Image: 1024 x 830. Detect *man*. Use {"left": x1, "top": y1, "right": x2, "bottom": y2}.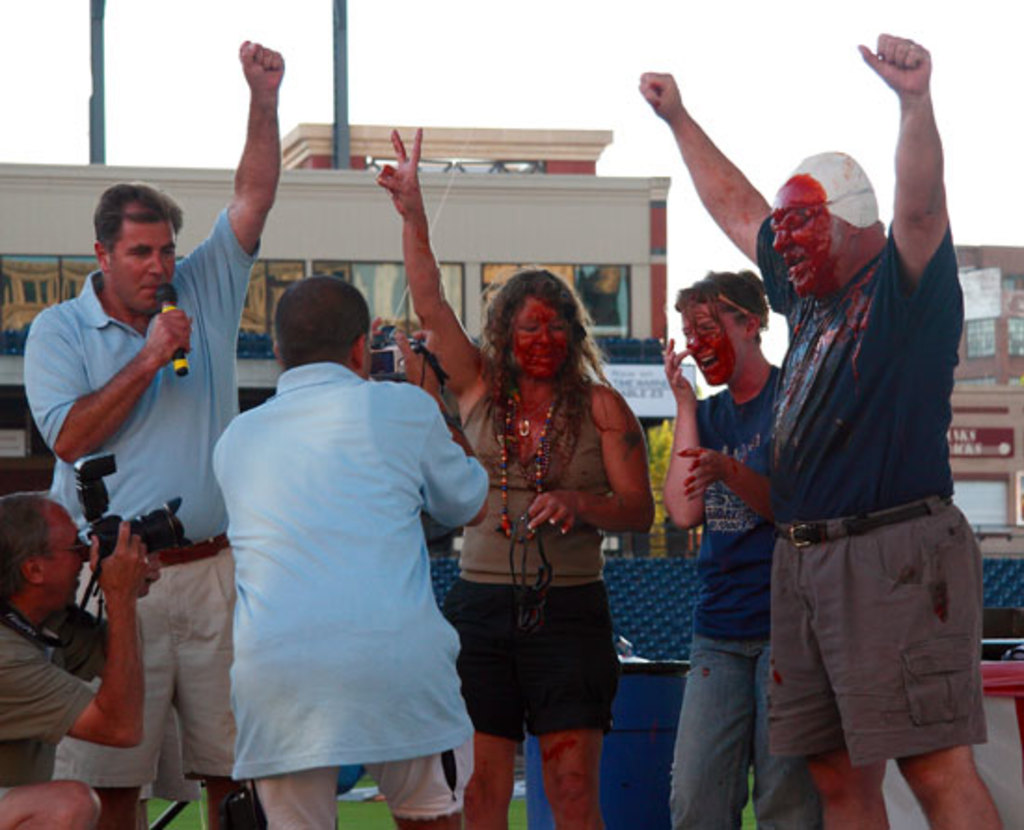
{"left": 633, "top": 24, "right": 1005, "bottom": 828}.
